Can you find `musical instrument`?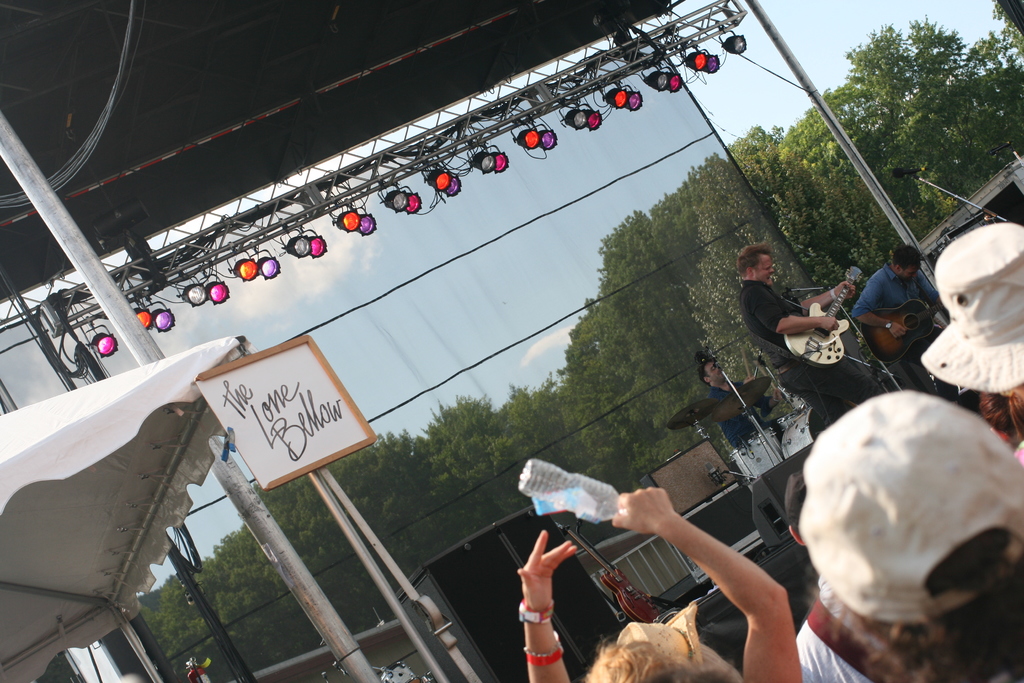
Yes, bounding box: <box>710,378,772,428</box>.
